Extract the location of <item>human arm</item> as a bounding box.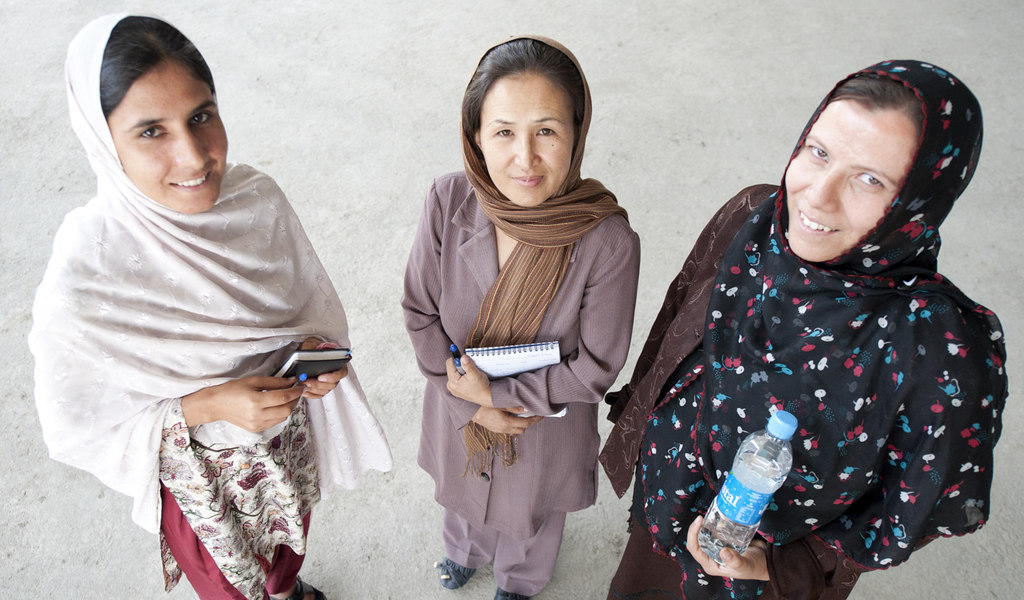
select_region(407, 174, 553, 447).
